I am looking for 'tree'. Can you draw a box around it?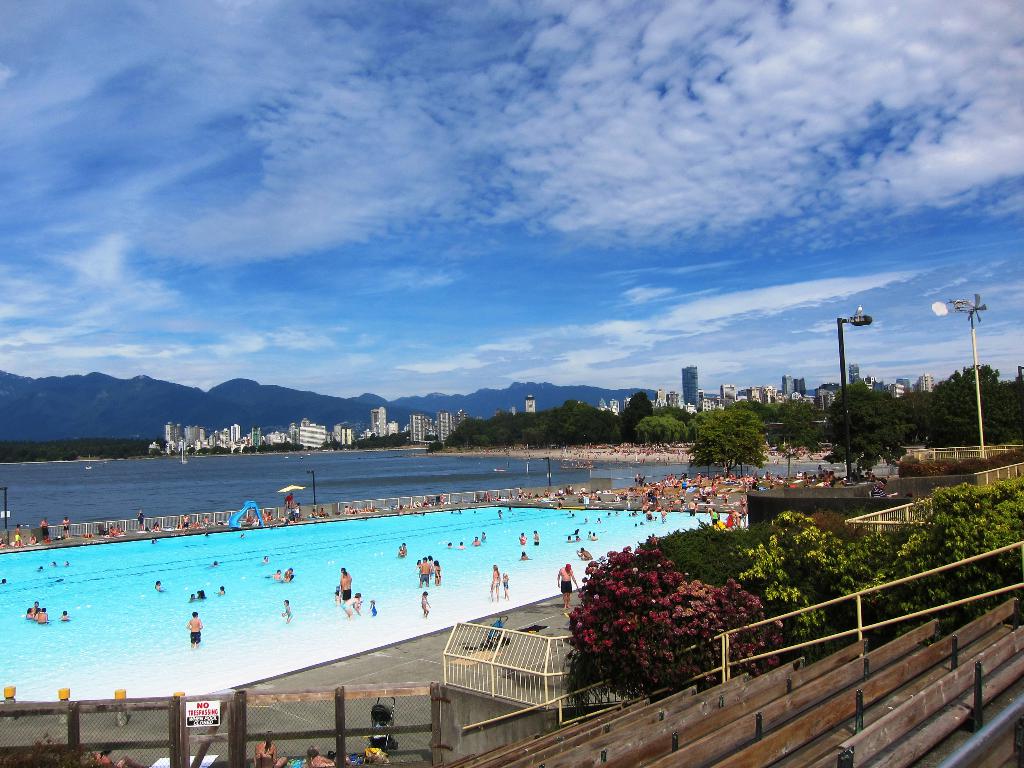
Sure, the bounding box is detection(931, 359, 1023, 452).
